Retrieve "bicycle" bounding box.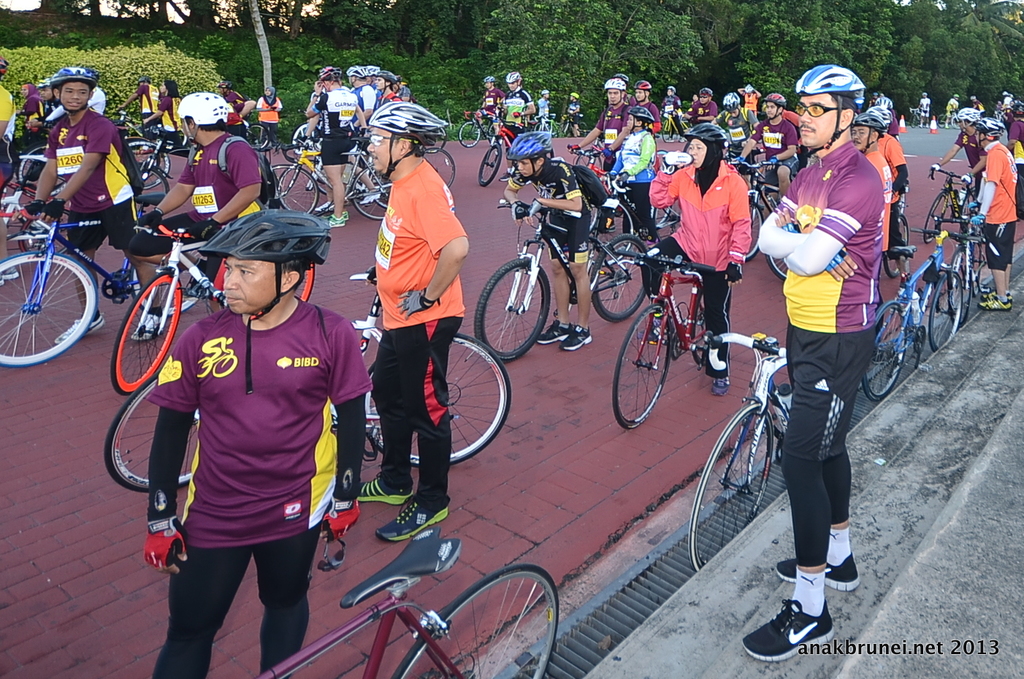
Bounding box: locate(760, 224, 800, 284).
